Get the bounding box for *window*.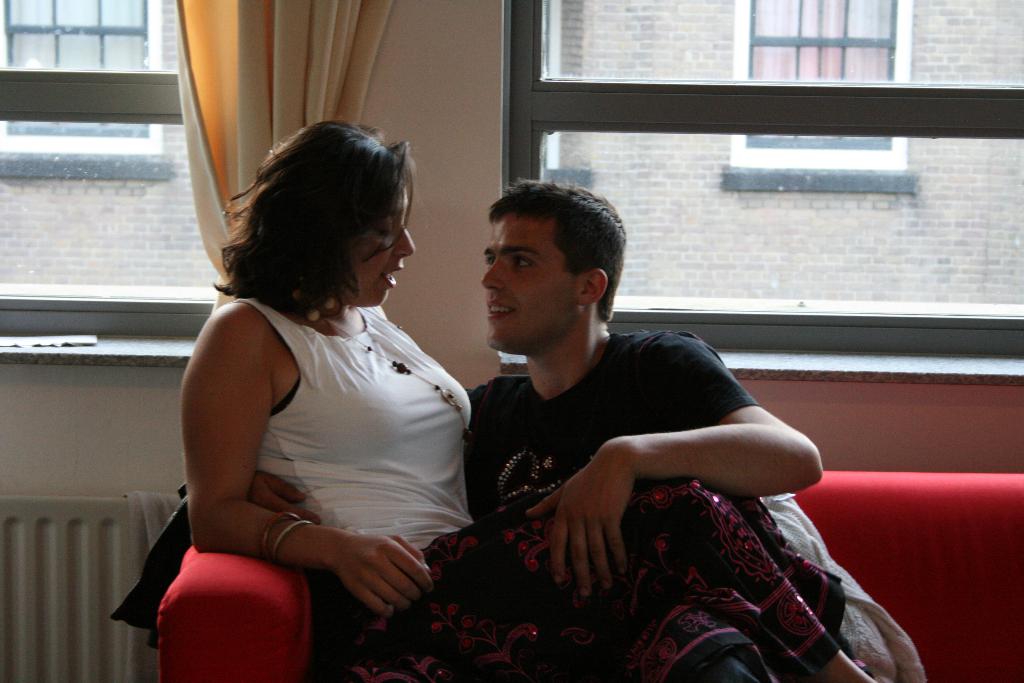
box=[497, 0, 1023, 381].
